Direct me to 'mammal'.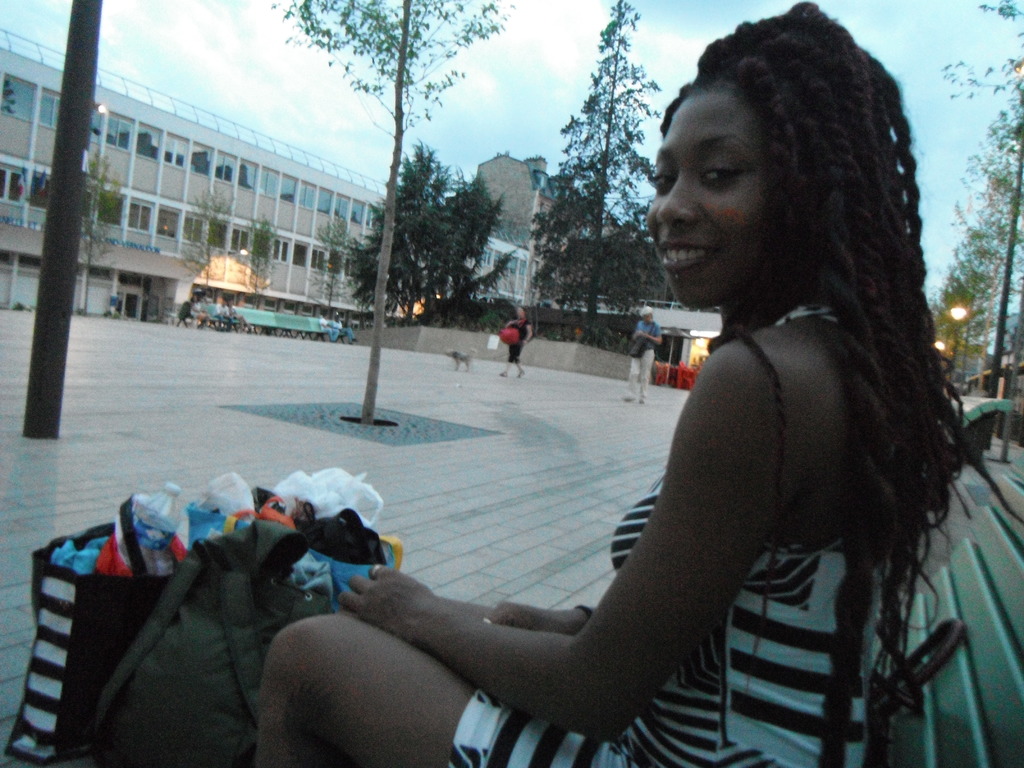
Direction: rect(332, 316, 356, 346).
